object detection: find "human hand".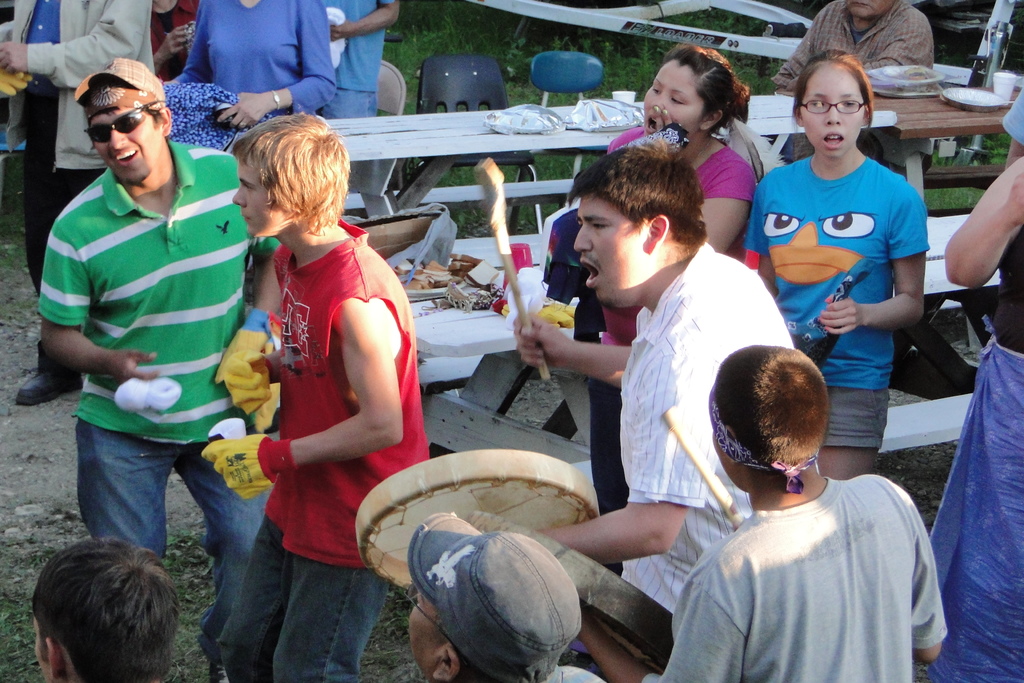
select_region(216, 92, 269, 133).
